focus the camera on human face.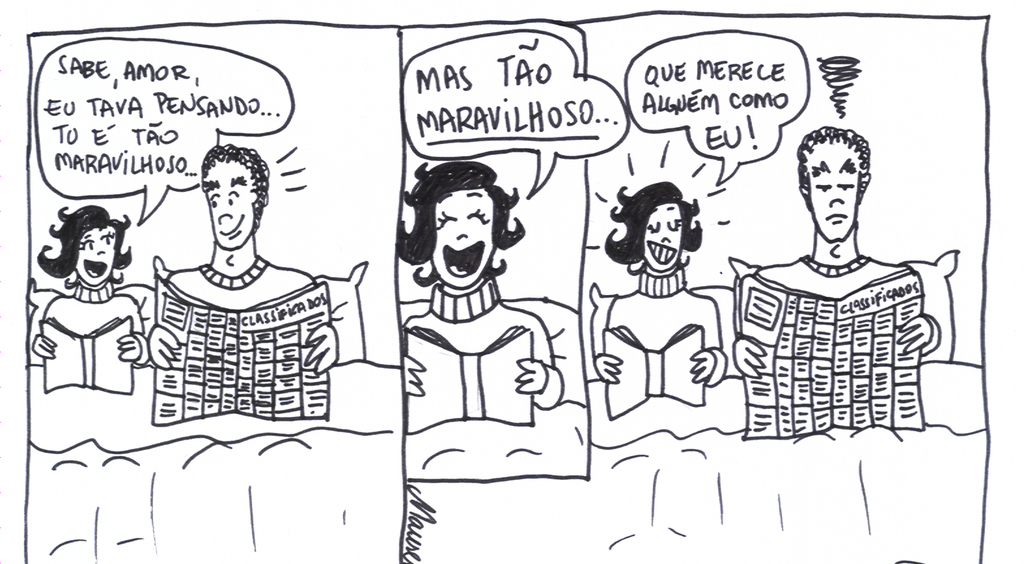
Focus region: box(807, 135, 858, 236).
